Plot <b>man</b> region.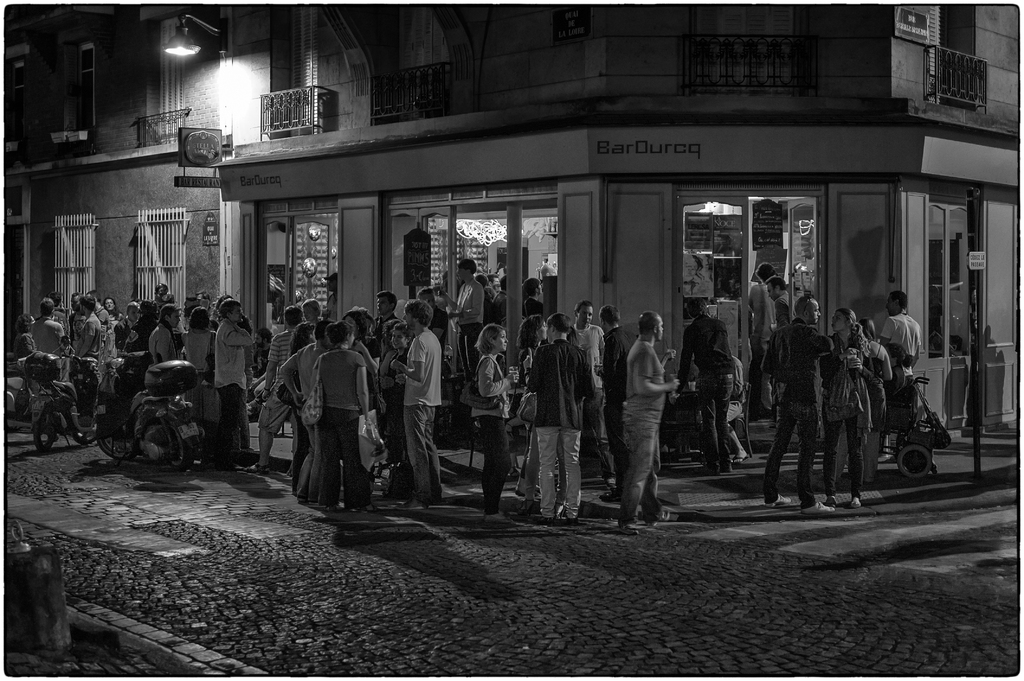
Plotted at <box>761,291,832,509</box>.
